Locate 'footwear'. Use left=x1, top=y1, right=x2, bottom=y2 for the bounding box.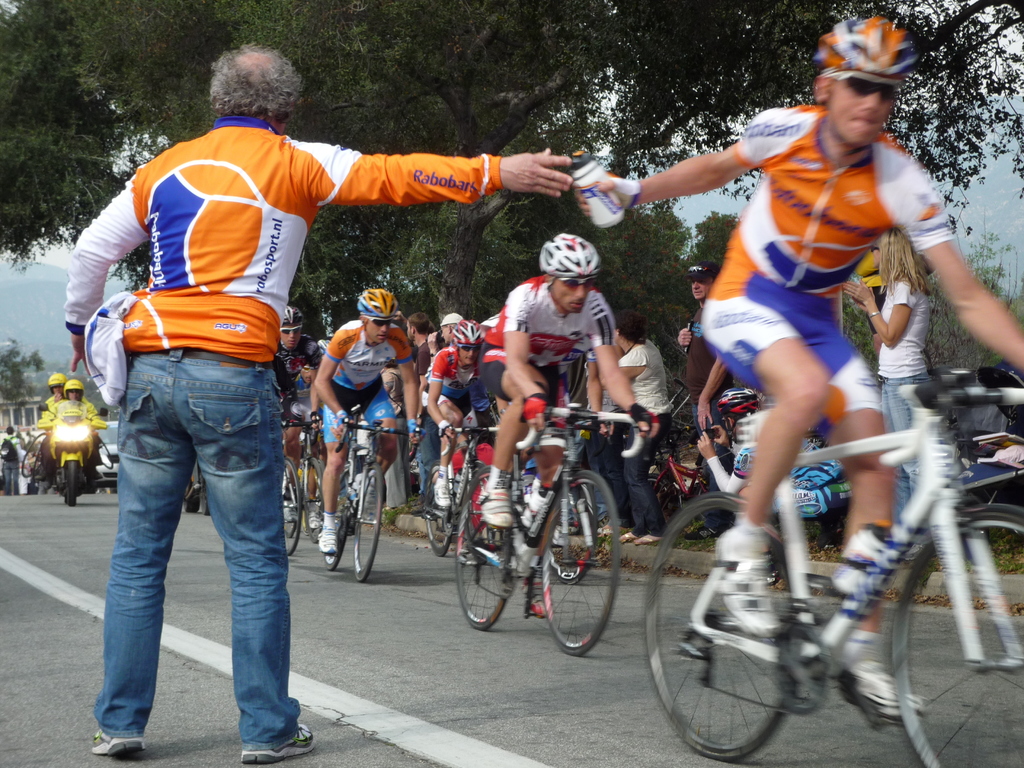
left=685, top=543, right=788, bottom=668.
